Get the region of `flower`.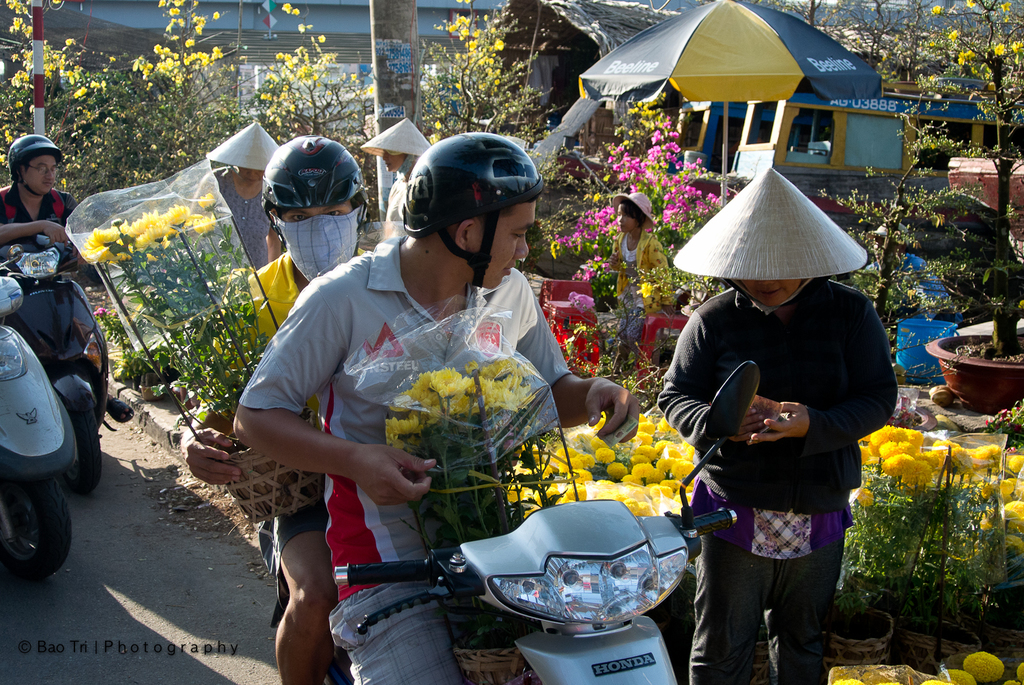
region(957, 50, 974, 67).
